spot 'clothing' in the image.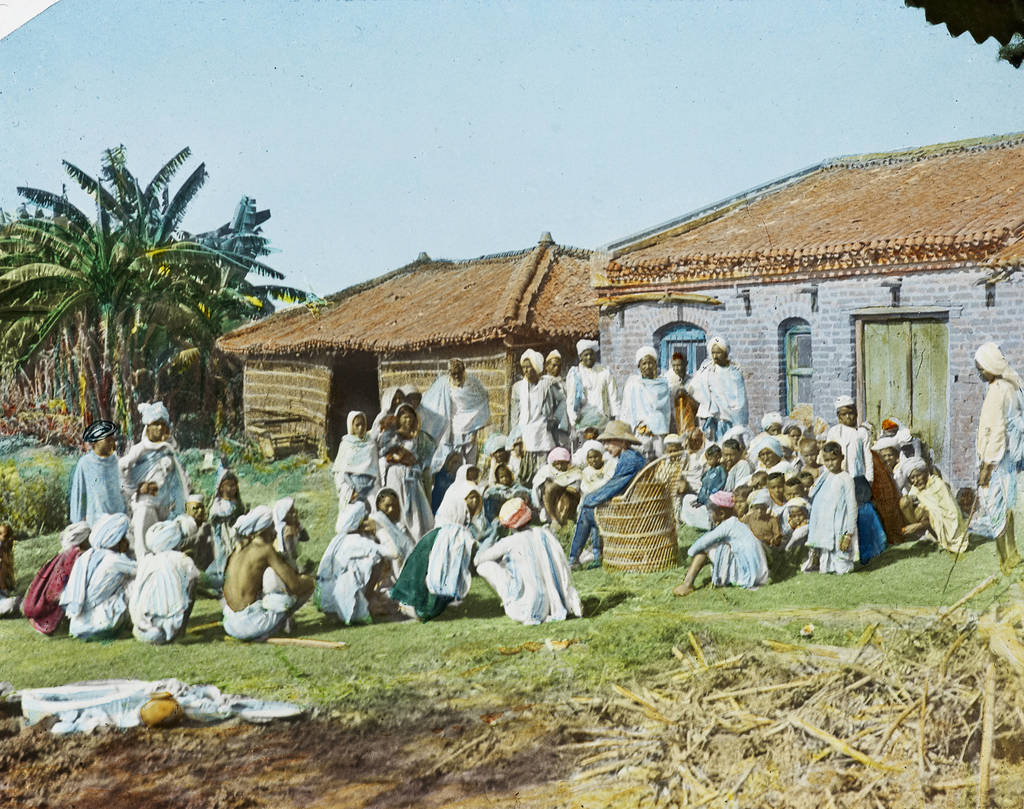
'clothing' found at [376, 386, 404, 435].
